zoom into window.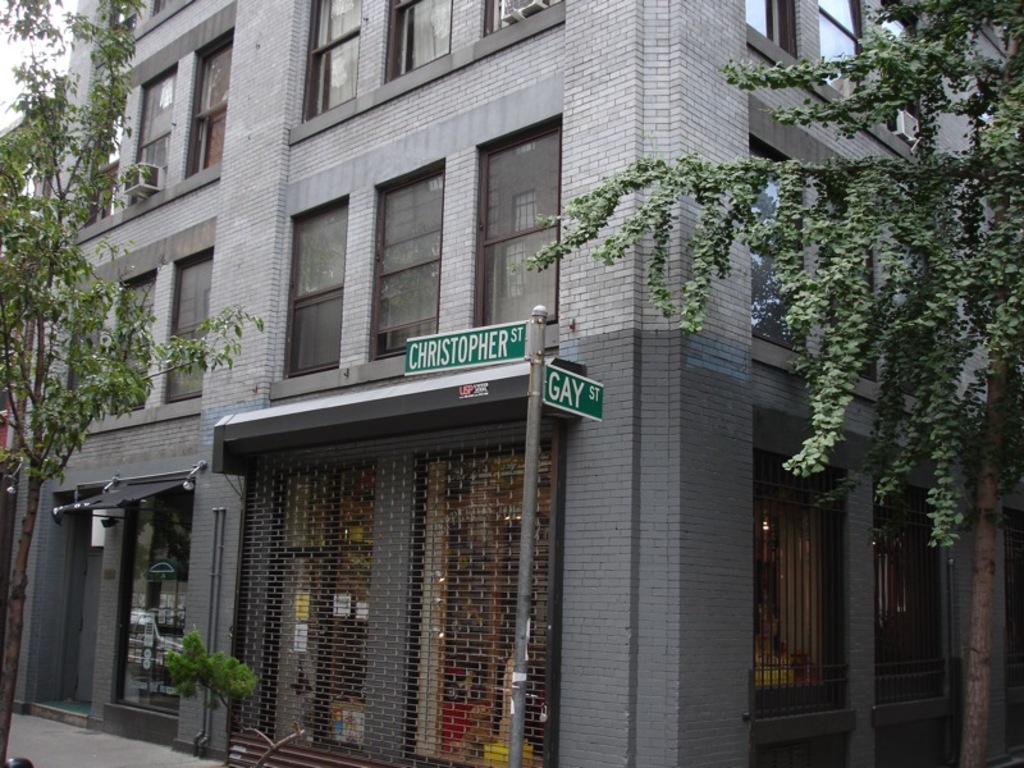
Zoom target: (x1=749, y1=137, x2=806, y2=353).
